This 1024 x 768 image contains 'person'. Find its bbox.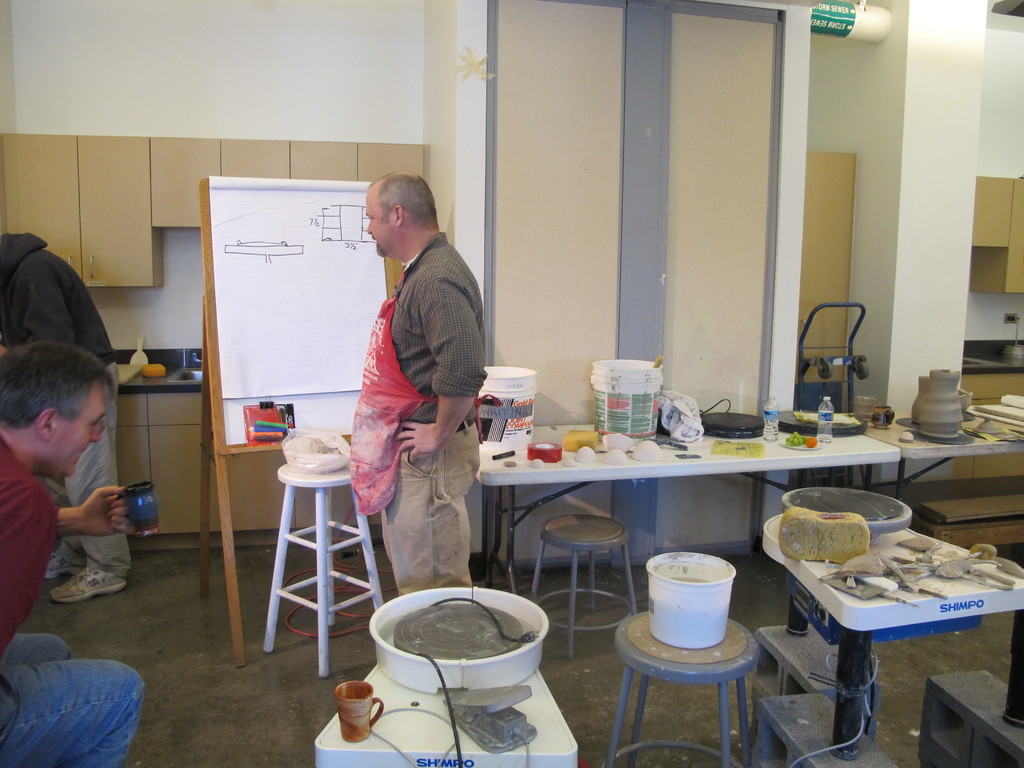
region(330, 175, 486, 647).
